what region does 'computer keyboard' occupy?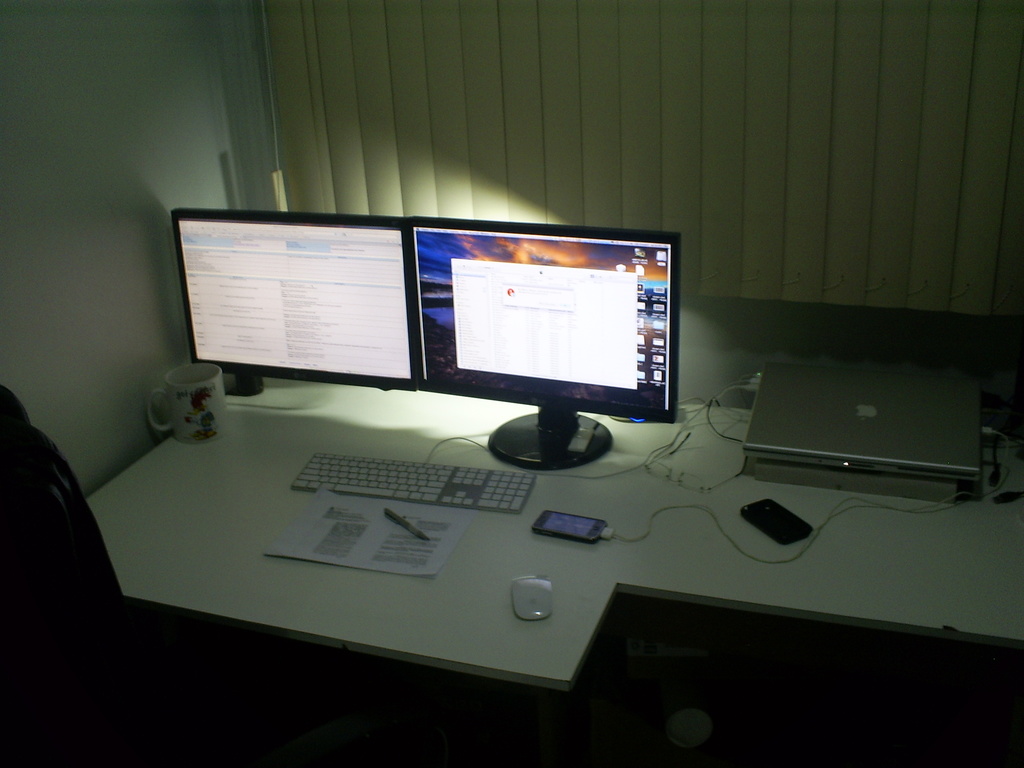
{"left": 289, "top": 451, "right": 538, "bottom": 515}.
